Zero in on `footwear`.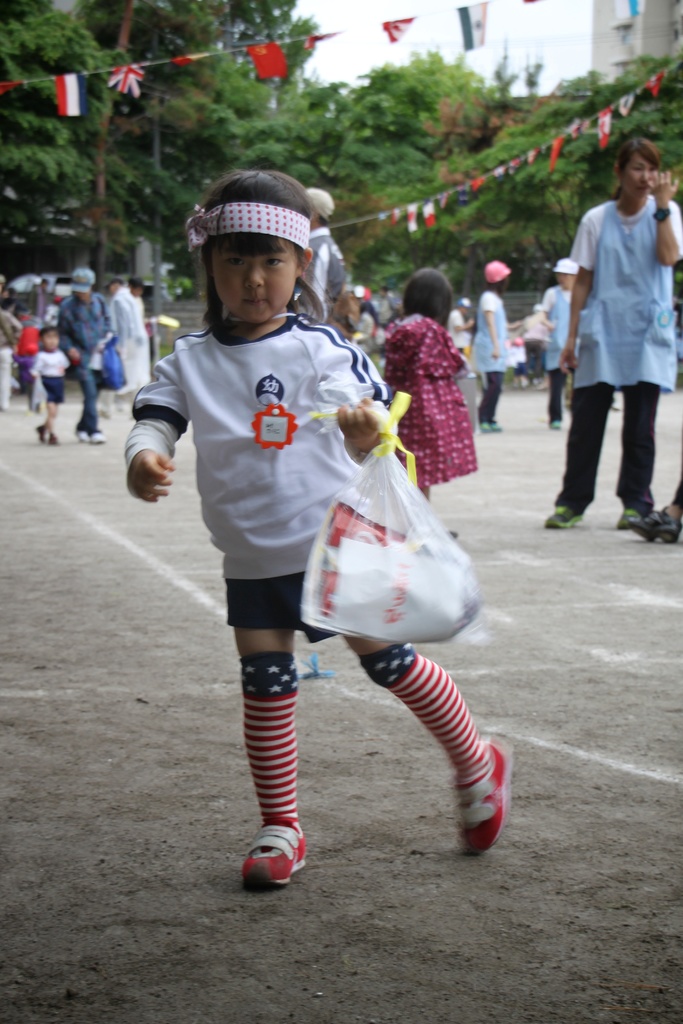
Zeroed in: [x1=550, y1=415, x2=562, y2=429].
